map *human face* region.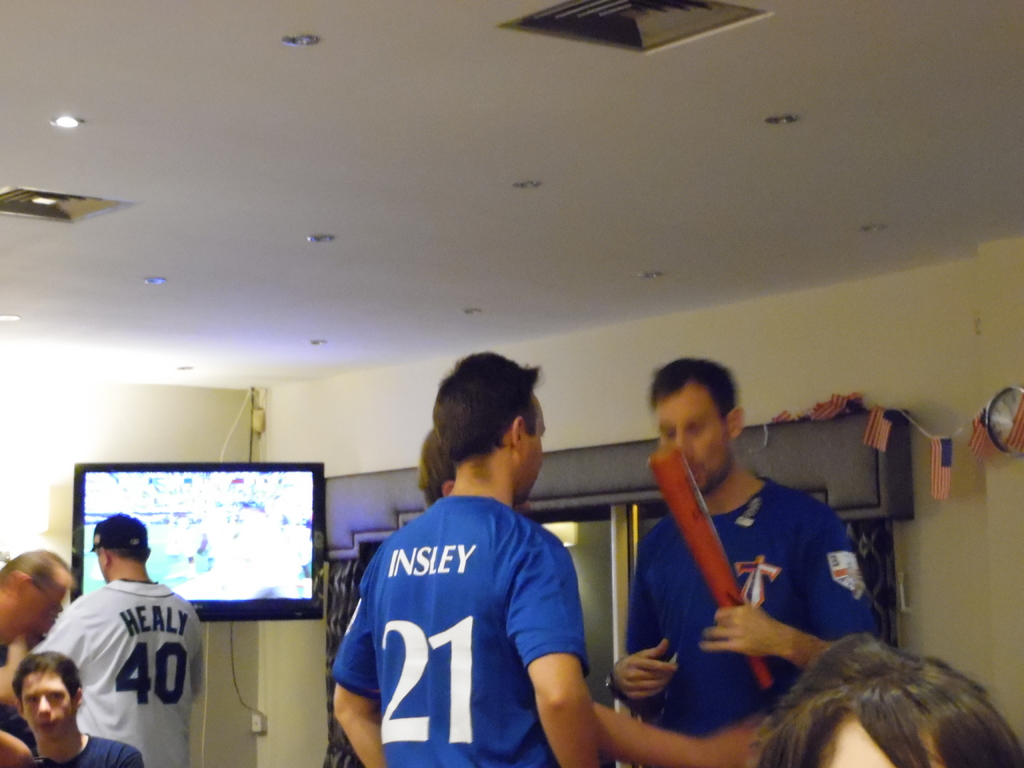
Mapped to bbox=[657, 392, 730, 484].
